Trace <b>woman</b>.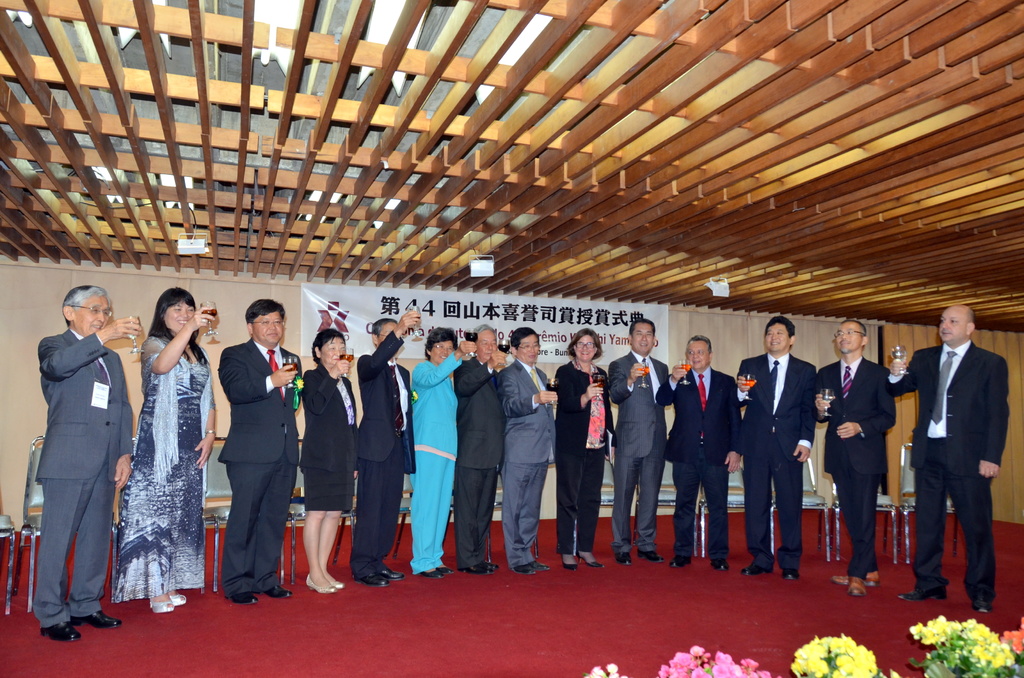
Traced to 412, 330, 480, 575.
